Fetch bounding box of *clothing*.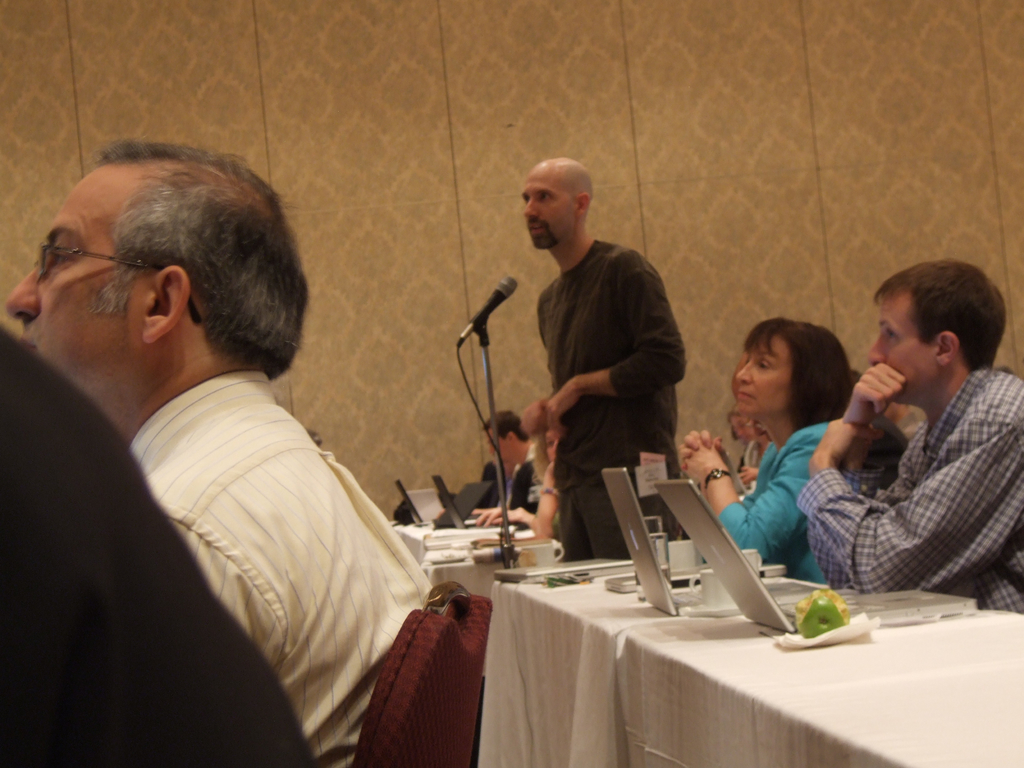
Bbox: x1=804 y1=332 x2=1014 y2=612.
